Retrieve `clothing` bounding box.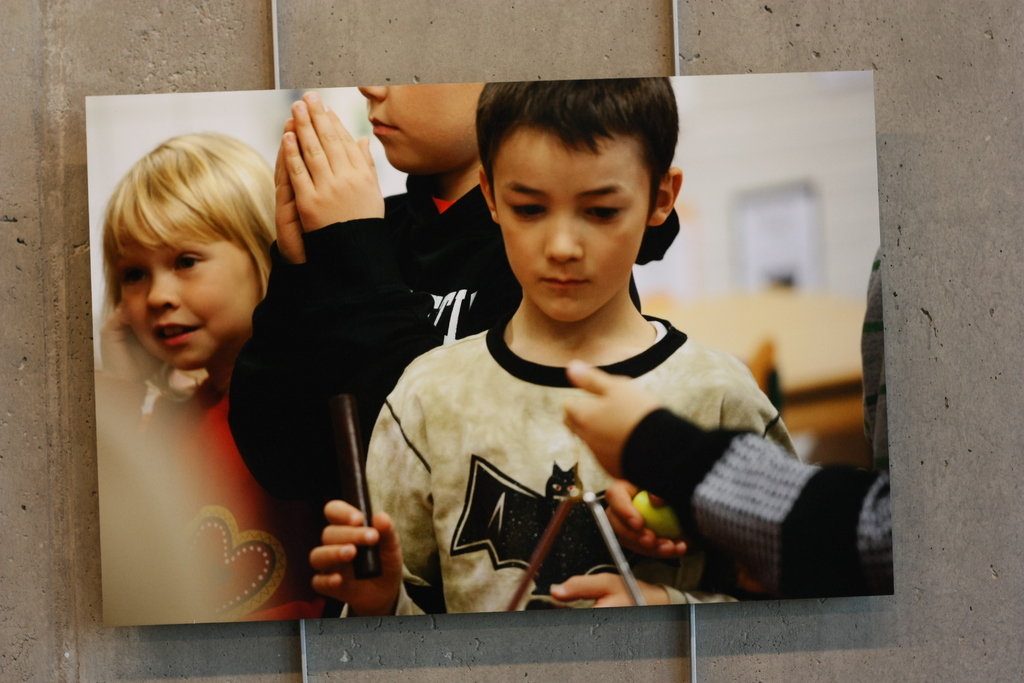
Bounding box: Rect(337, 318, 801, 620).
